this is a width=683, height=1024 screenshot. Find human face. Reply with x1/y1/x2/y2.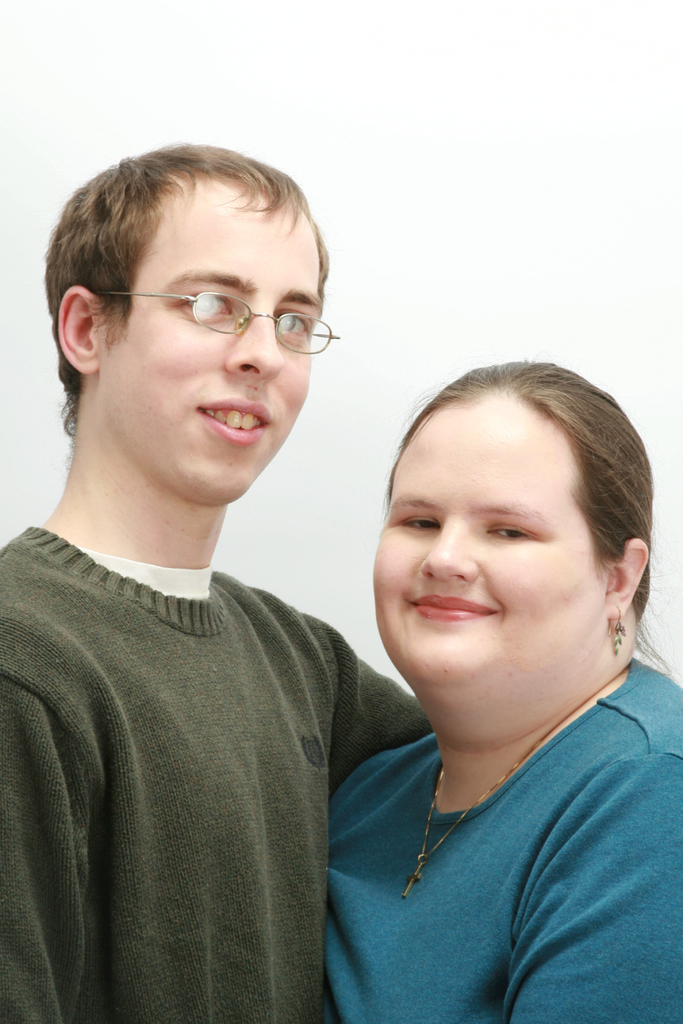
99/216/322/502.
